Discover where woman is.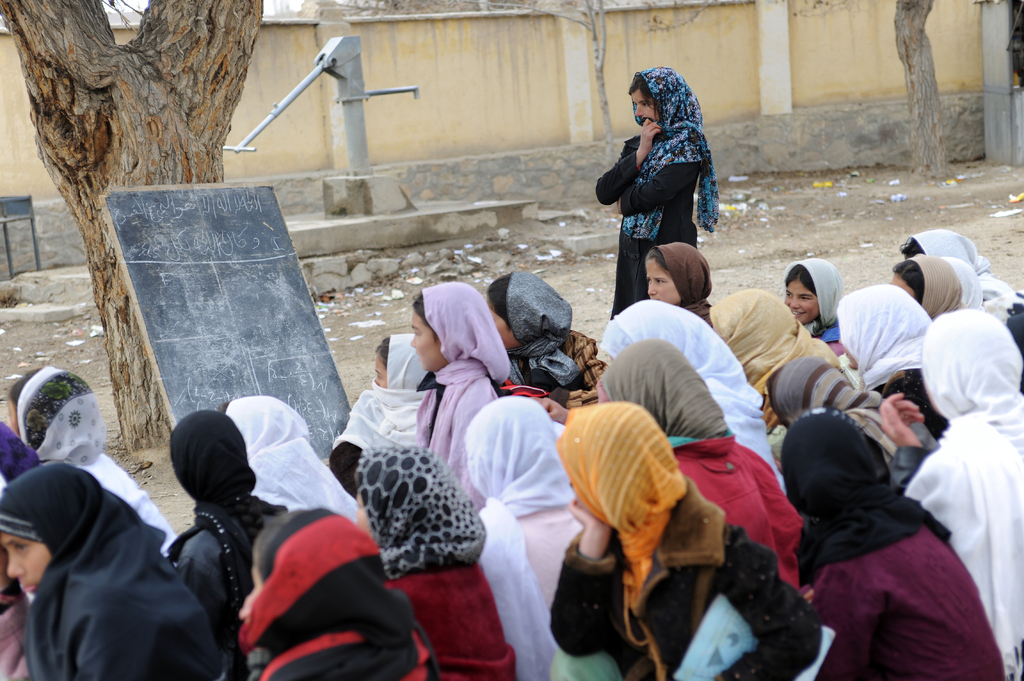
Discovered at detection(708, 285, 849, 428).
